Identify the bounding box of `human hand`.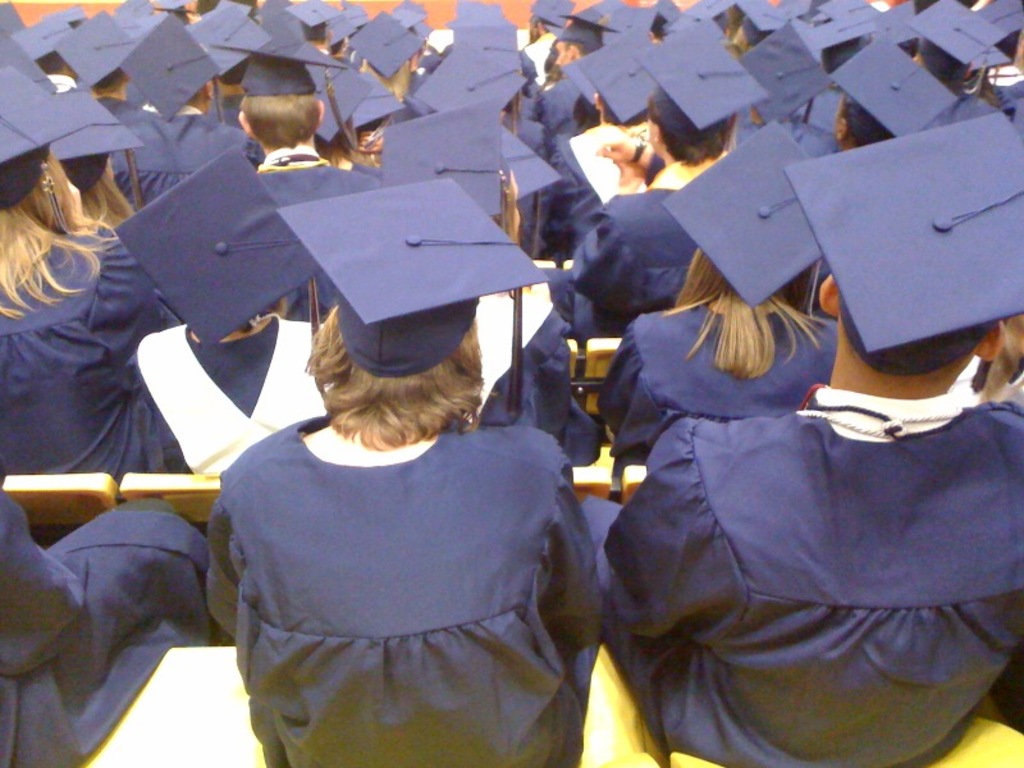
[356, 129, 385, 156].
